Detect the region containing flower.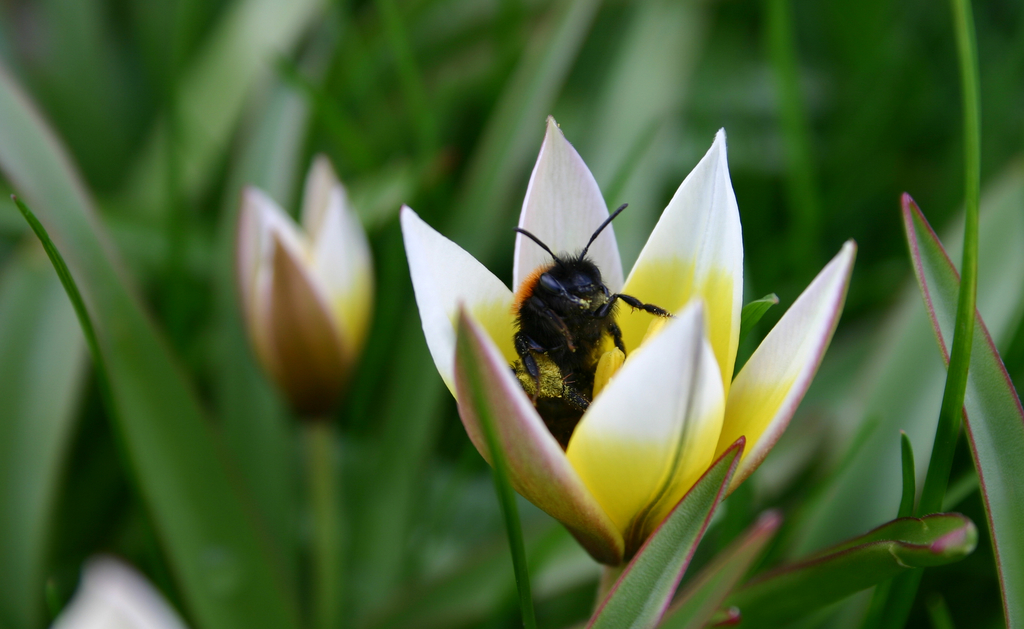
select_region(358, 52, 860, 628).
